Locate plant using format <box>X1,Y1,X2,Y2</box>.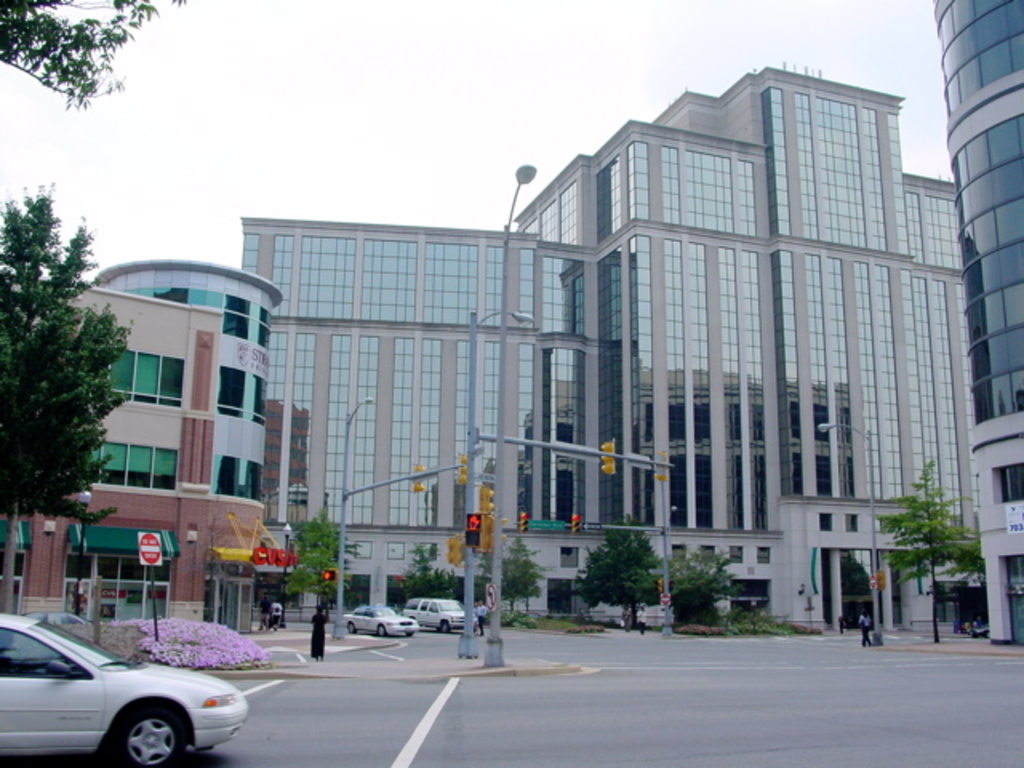
<box>725,621,798,638</box>.
